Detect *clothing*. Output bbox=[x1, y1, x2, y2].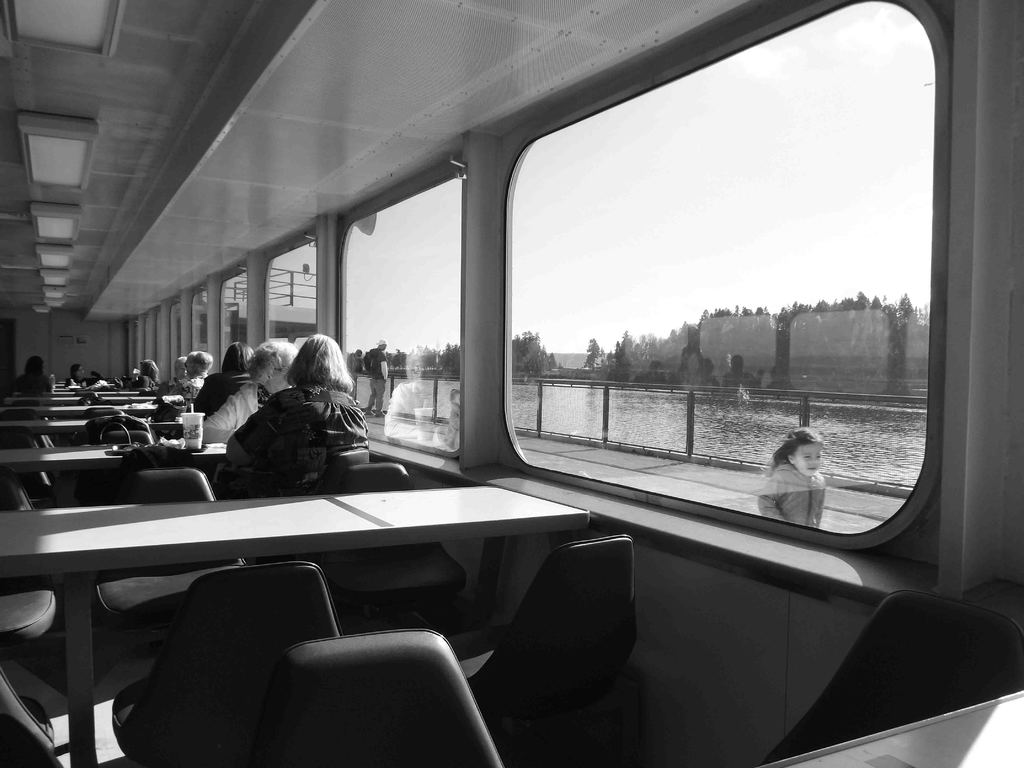
bbox=[169, 373, 196, 404].
